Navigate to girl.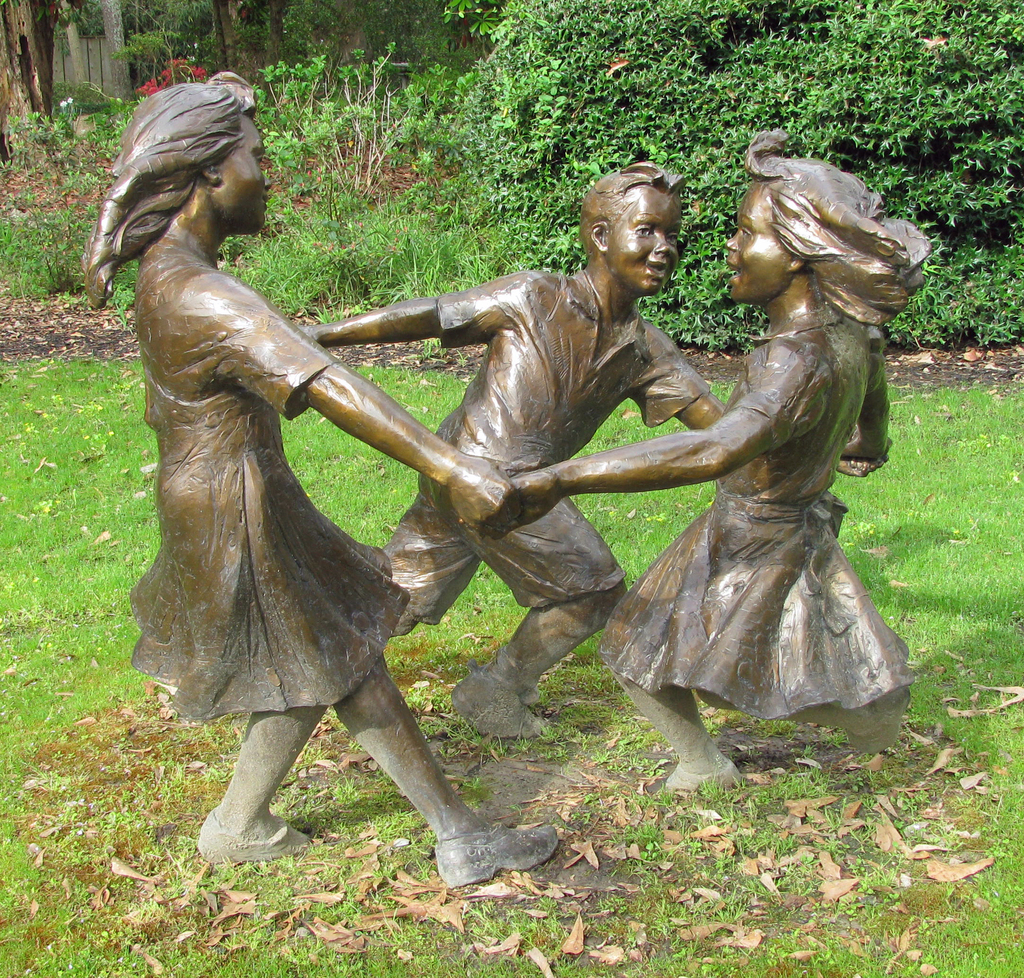
Navigation target: (83,70,560,890).
